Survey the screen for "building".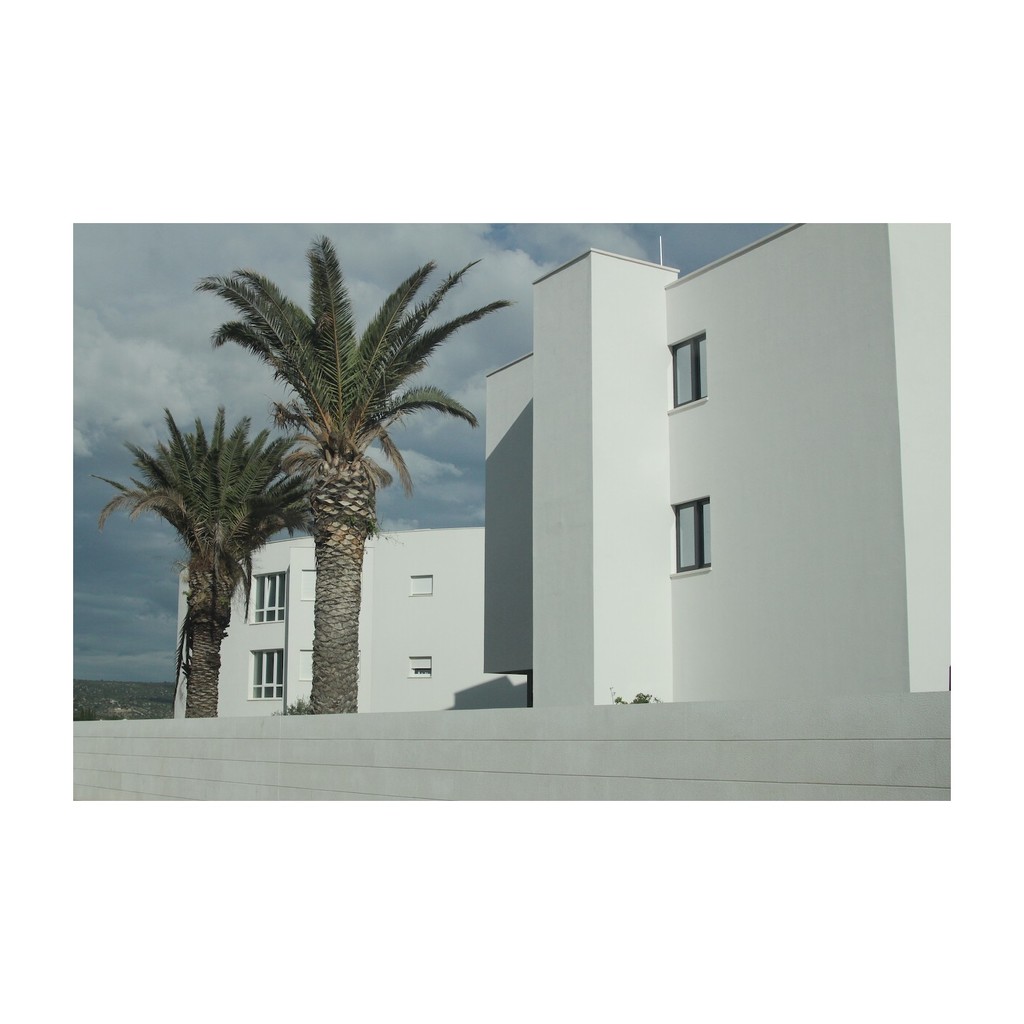
Survey found: BBox(174, 535, 523, 718).
